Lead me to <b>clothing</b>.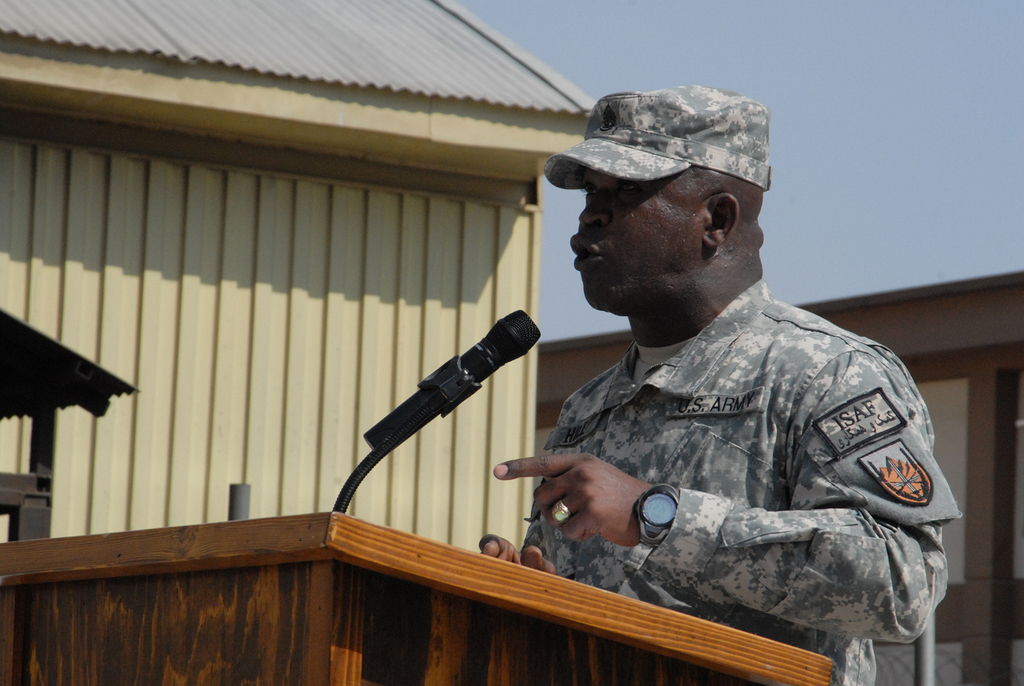
Lead to 479,241,954,637.
